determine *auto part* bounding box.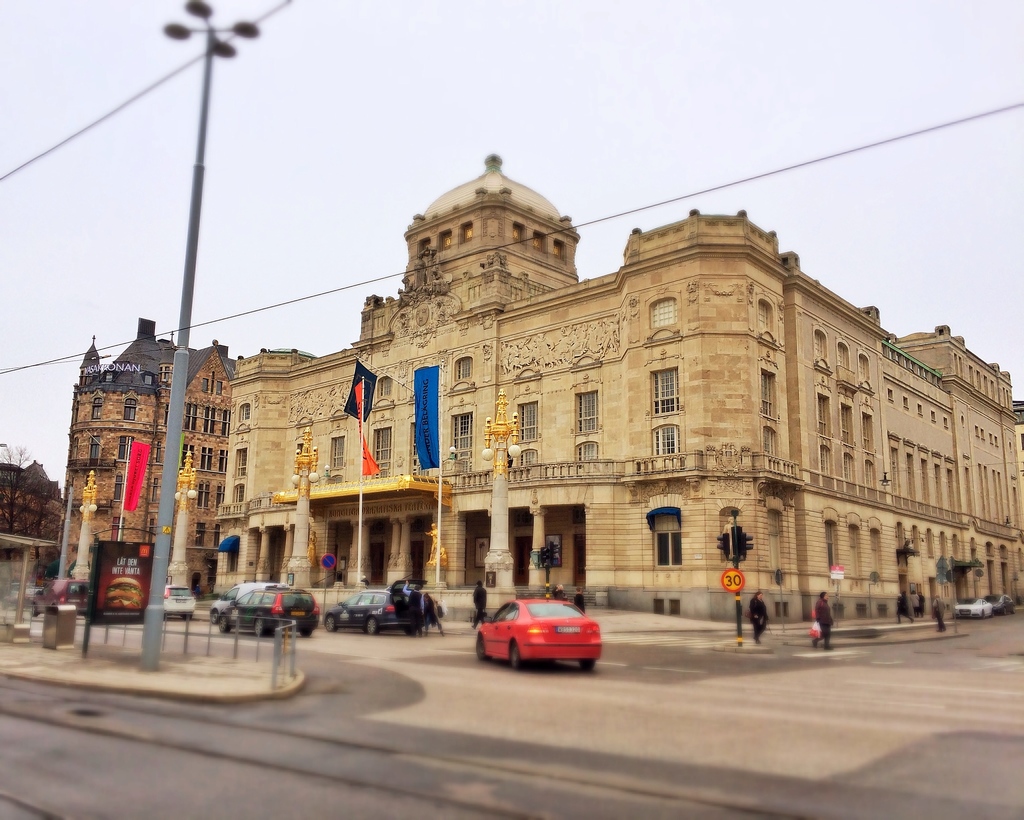
Determined: rect(211, 579, 275, 627).
